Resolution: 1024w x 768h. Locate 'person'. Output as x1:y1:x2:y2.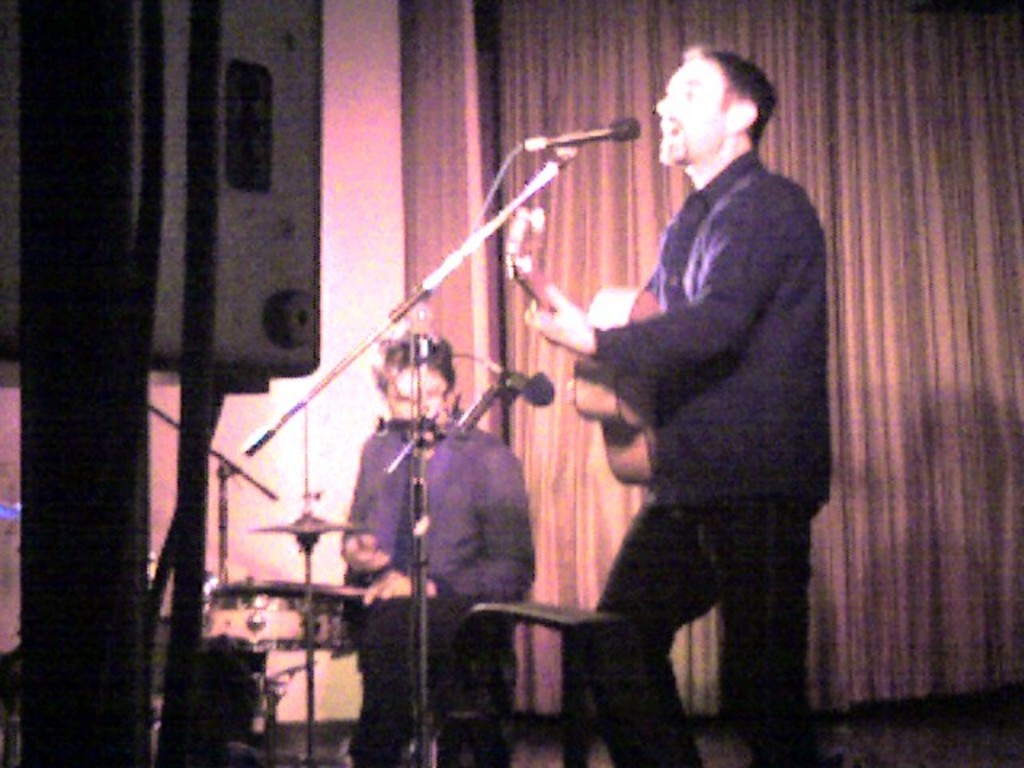
522:35:848:749.
